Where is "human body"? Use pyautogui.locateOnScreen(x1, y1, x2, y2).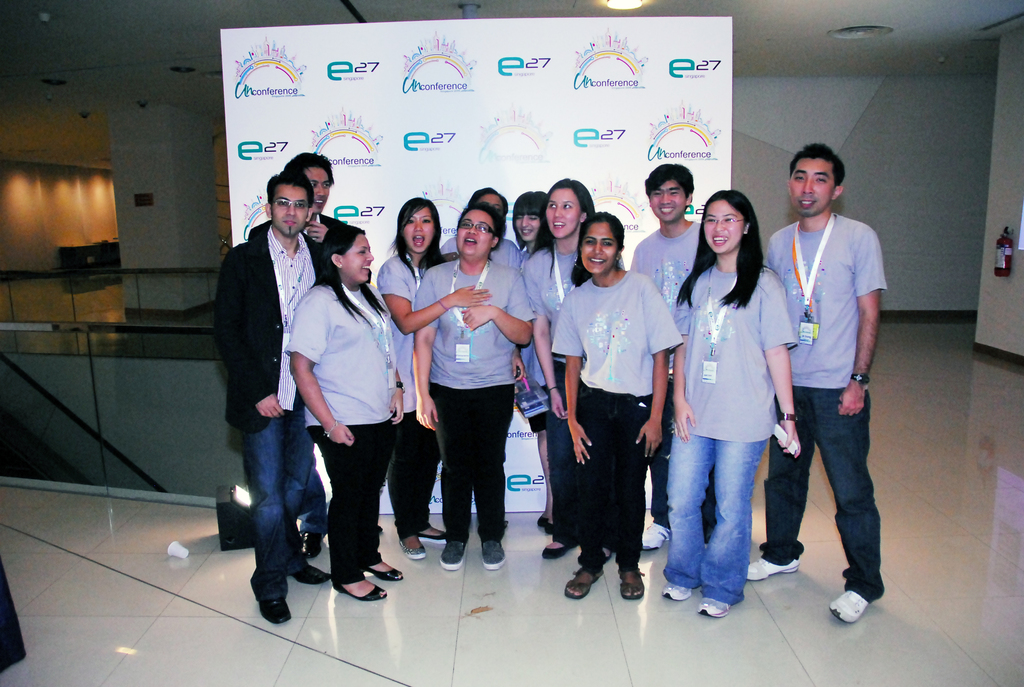
pyautogui.locateOnScreen(637, 164, 703, 308).
